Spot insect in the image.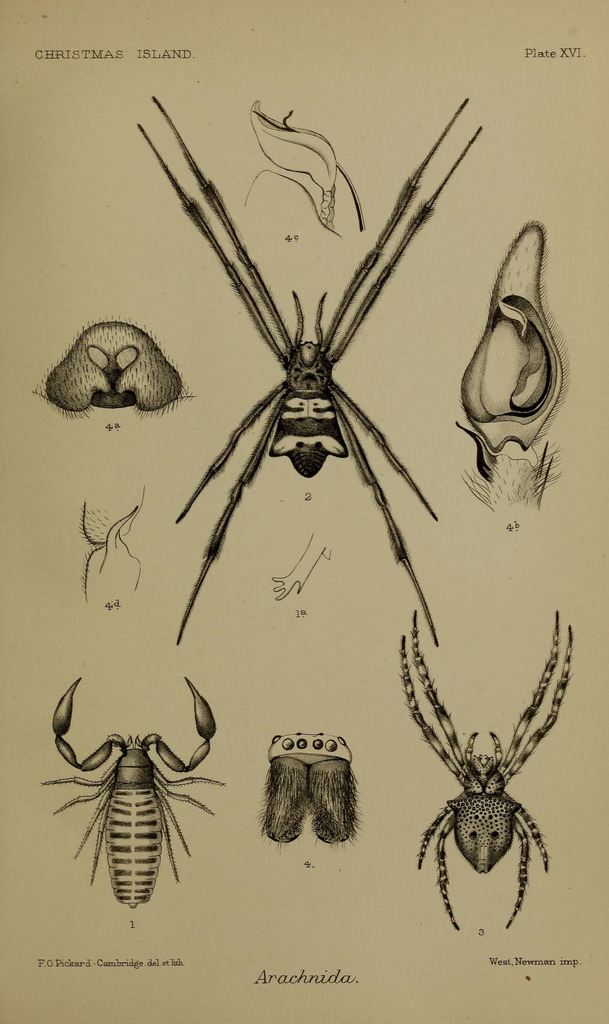
insect found at <region>399, 614, 574, 934</region>.
